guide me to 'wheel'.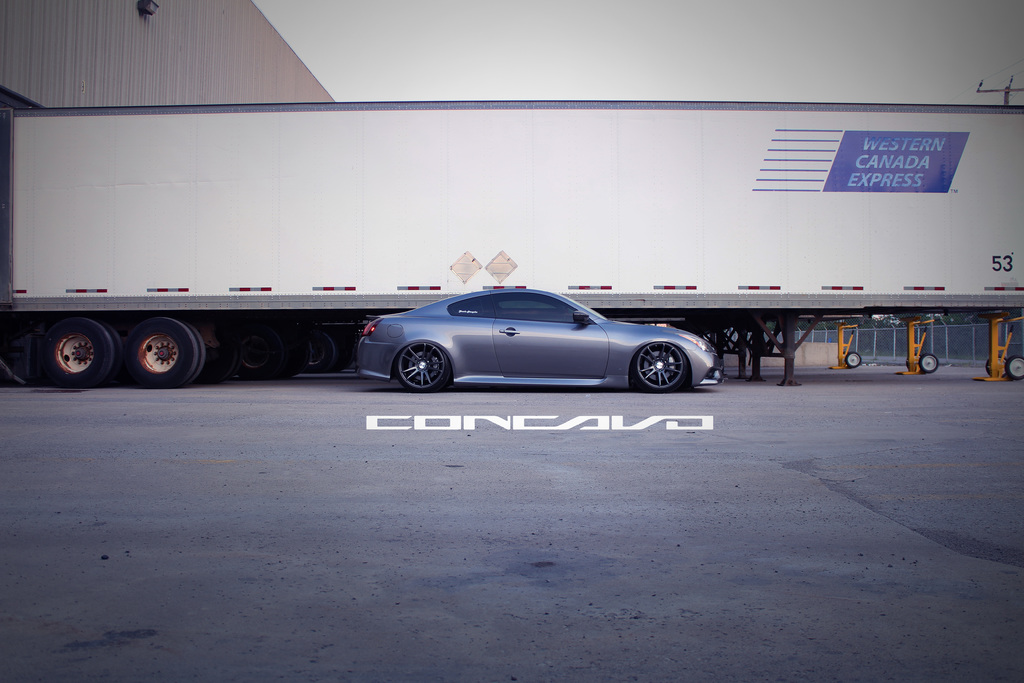
Guidance: x1=906 y1=351 x2=922 y2=368.
